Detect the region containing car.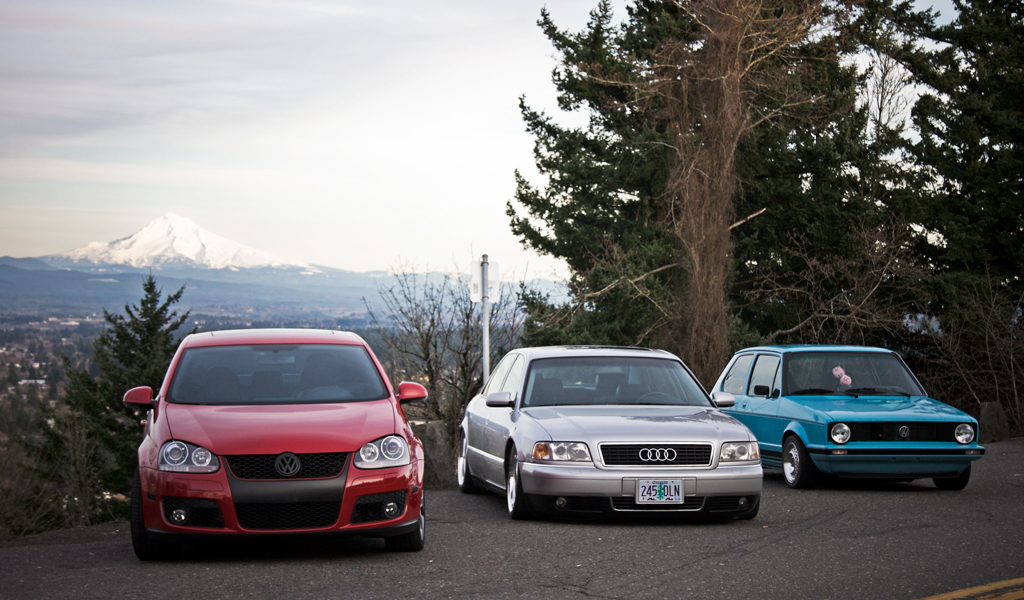
[x1=120, y1=327, x2=429, y2=563].
